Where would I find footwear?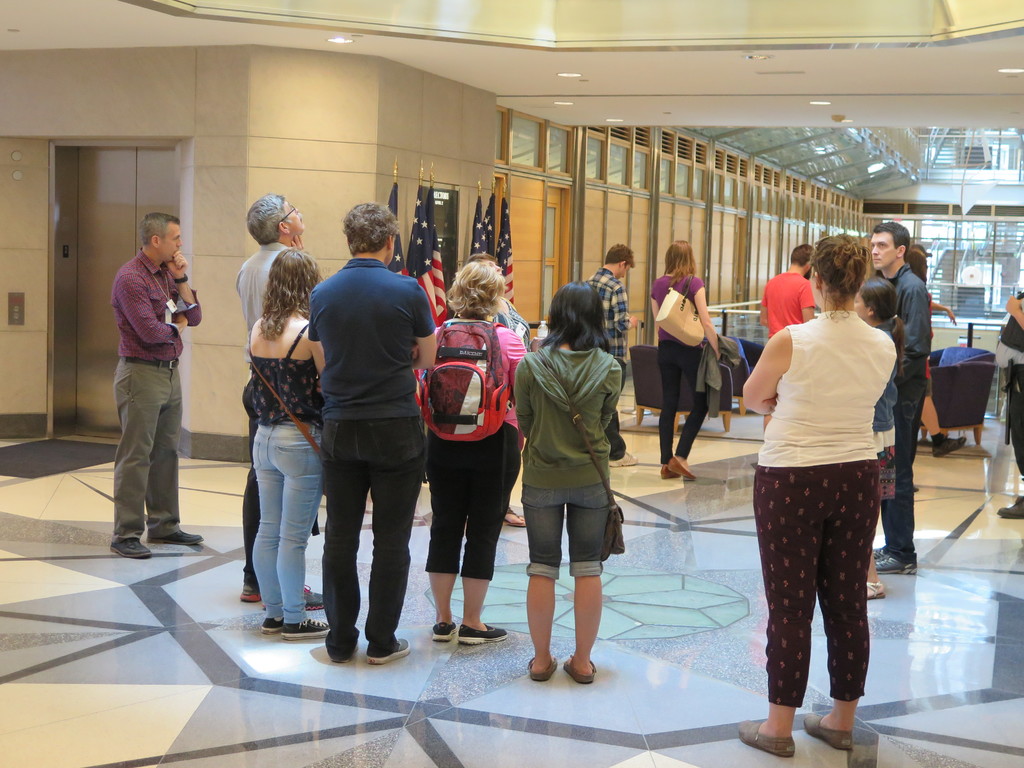
At [863, 582, 883, 599].
